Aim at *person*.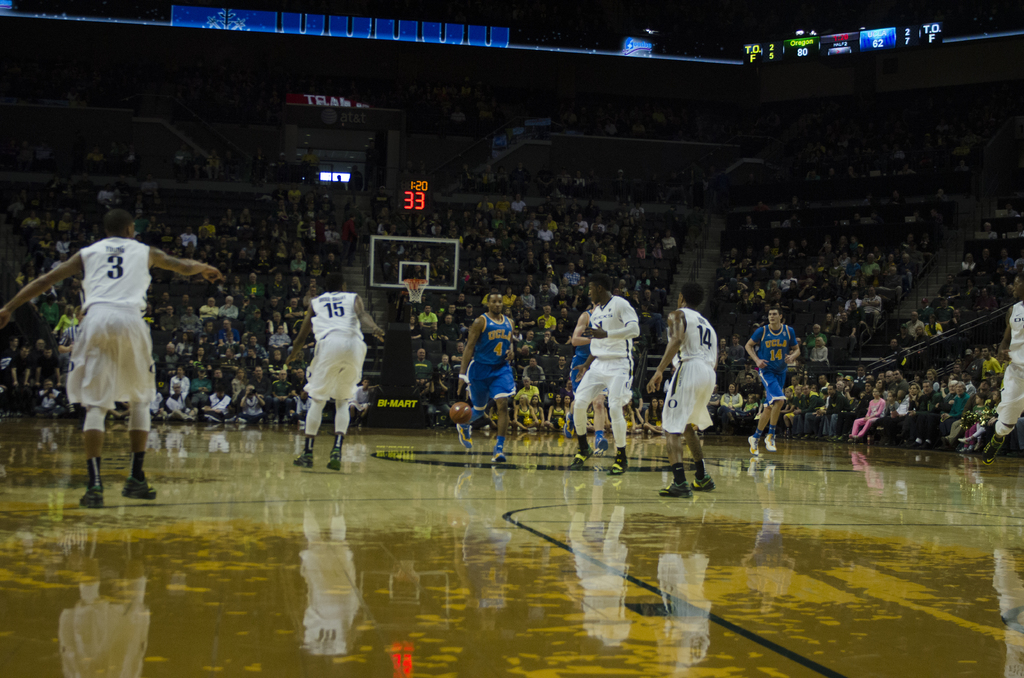
Aimed at [x1=166, y1=382, x2=187, y2=418].
